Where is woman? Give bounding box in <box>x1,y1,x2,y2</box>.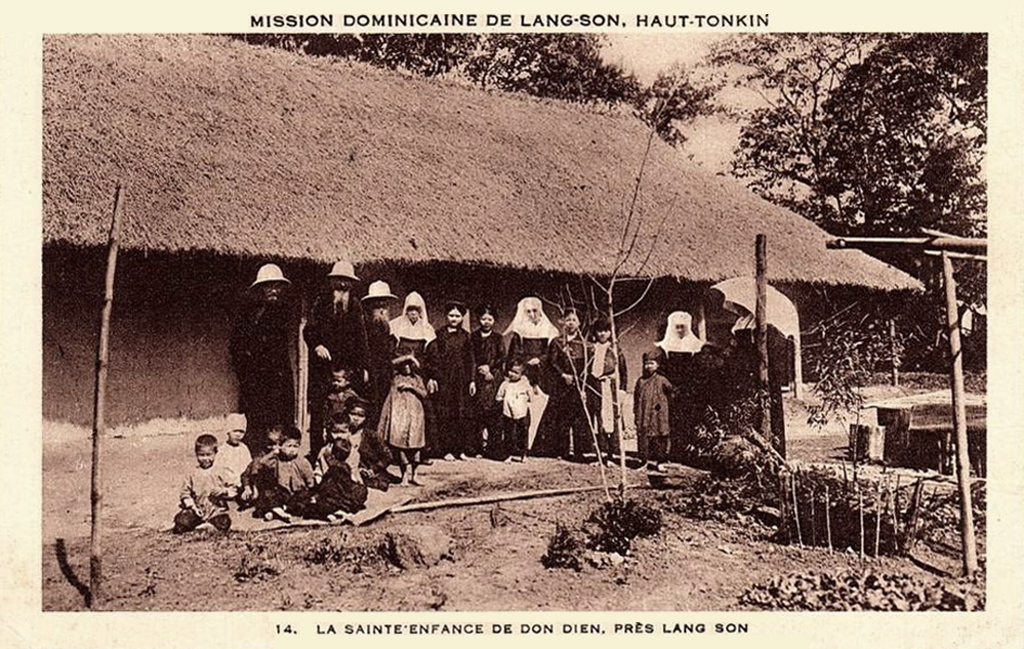
<box>425,303,475,466</box>.
